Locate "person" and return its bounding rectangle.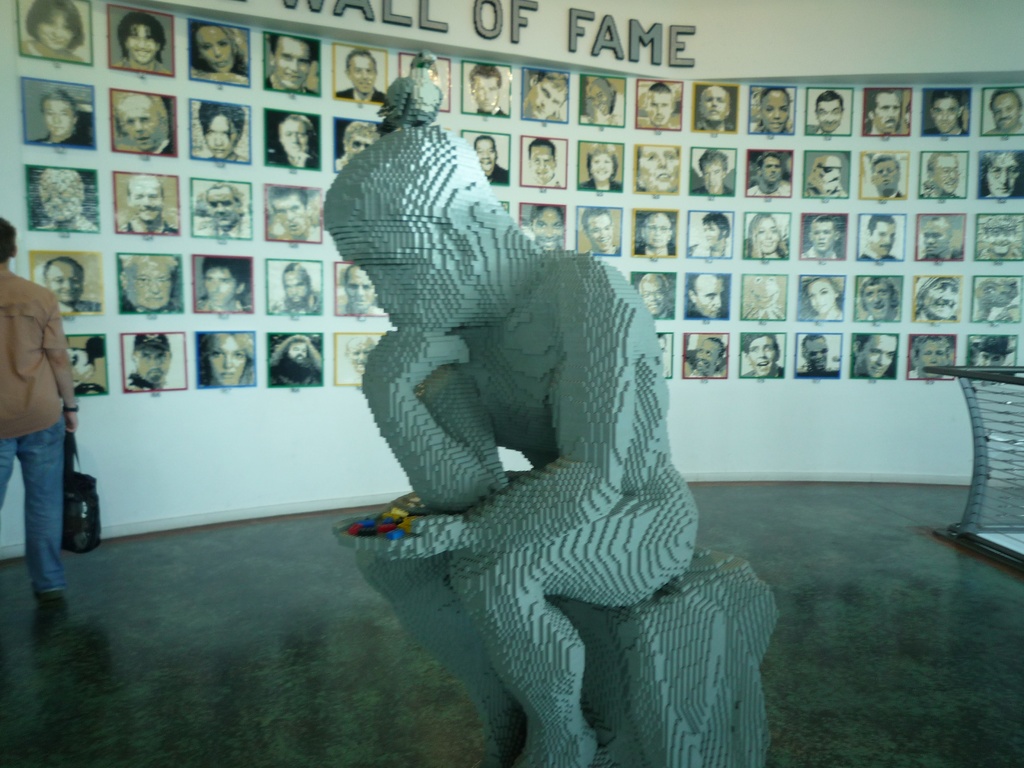
pyautogui.locateOnScreen(913, 276, 958, 323).
